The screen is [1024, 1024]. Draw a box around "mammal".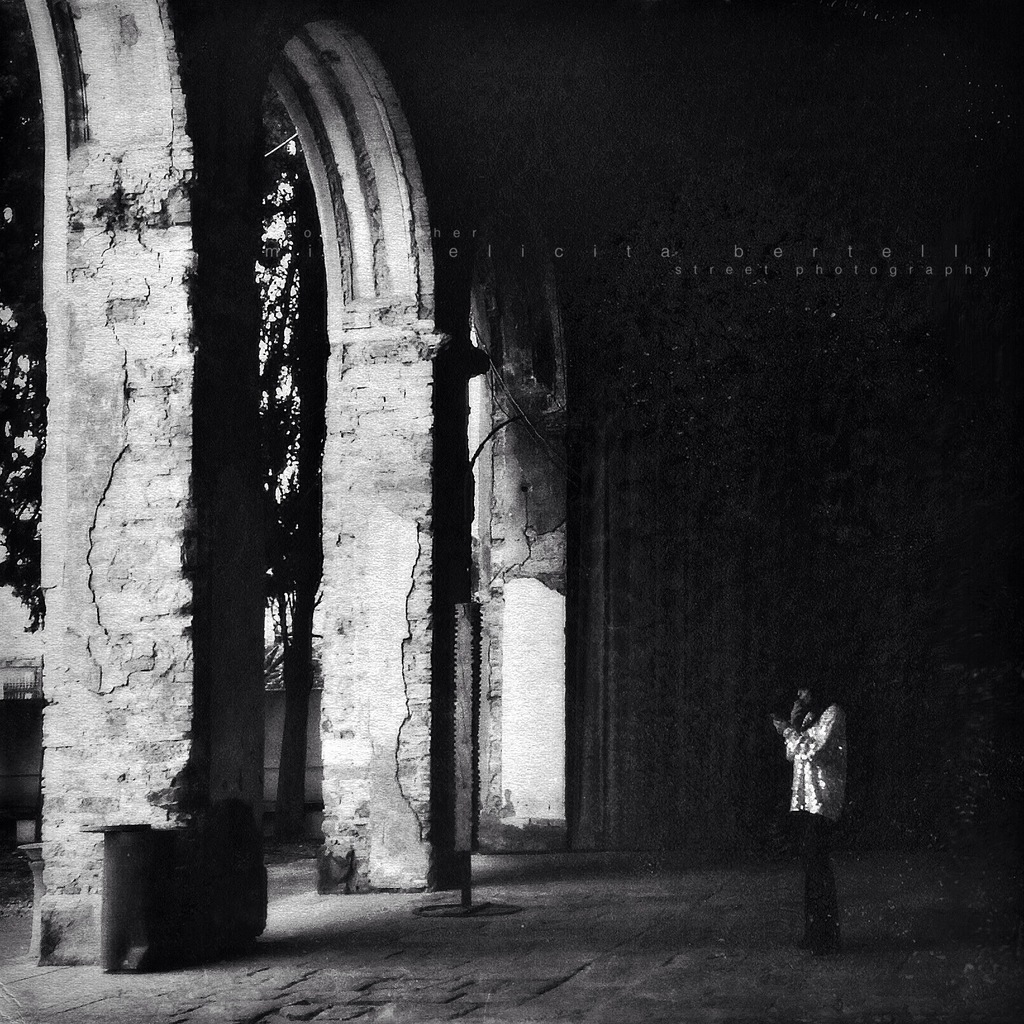
(x1=764, y1=666, x2=851, y2=950).
